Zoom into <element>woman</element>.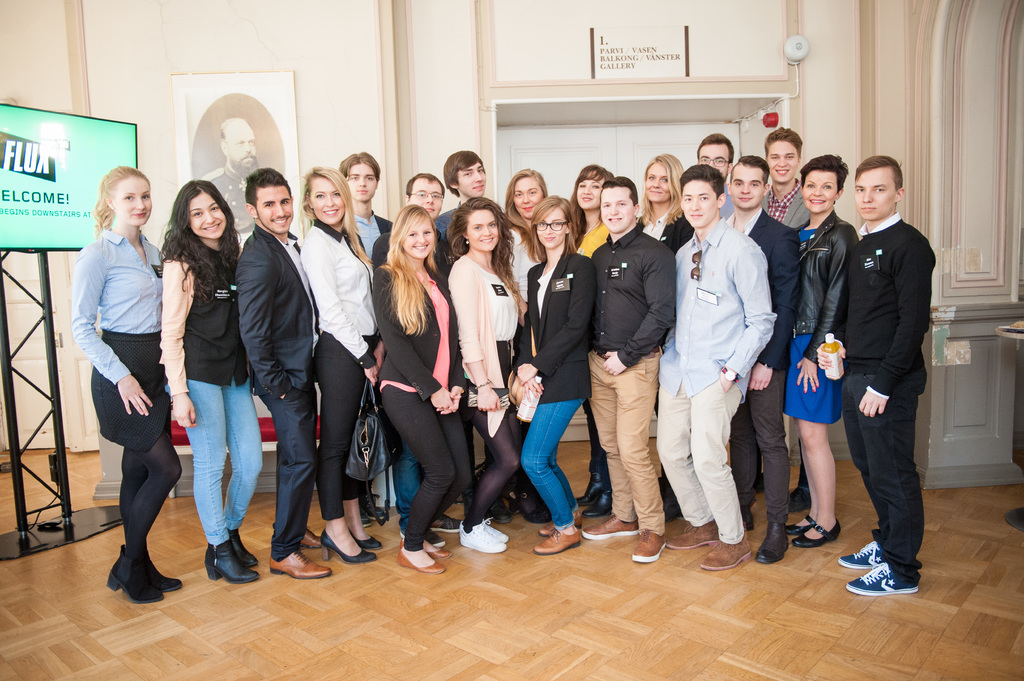
Zoom target: locate(374, 204, 463, 573).
